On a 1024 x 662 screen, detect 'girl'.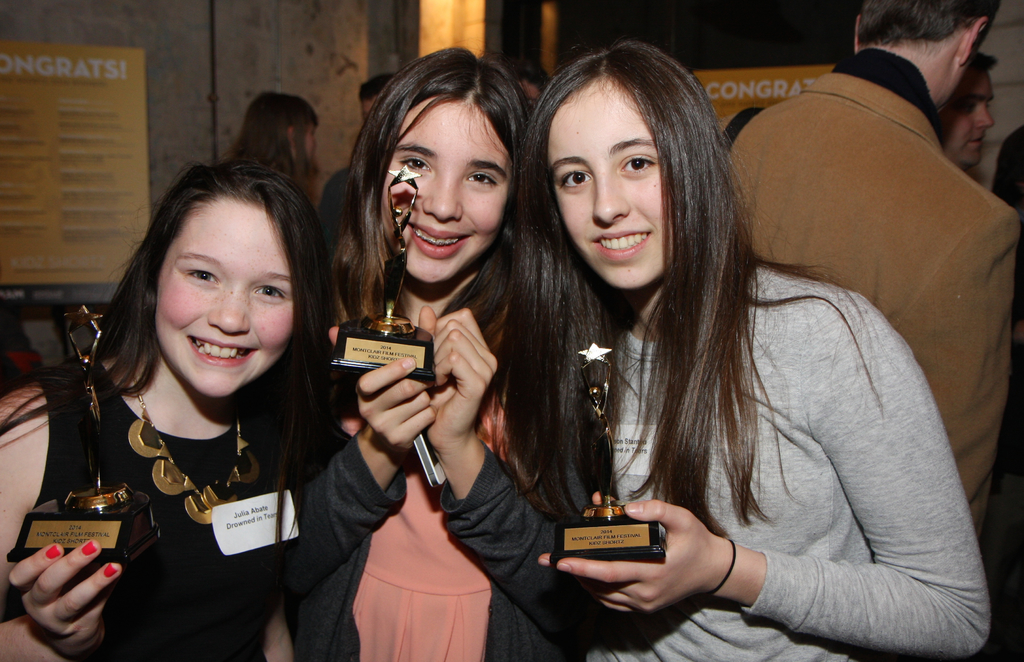
l=500, t=39, r=990, b=661.
